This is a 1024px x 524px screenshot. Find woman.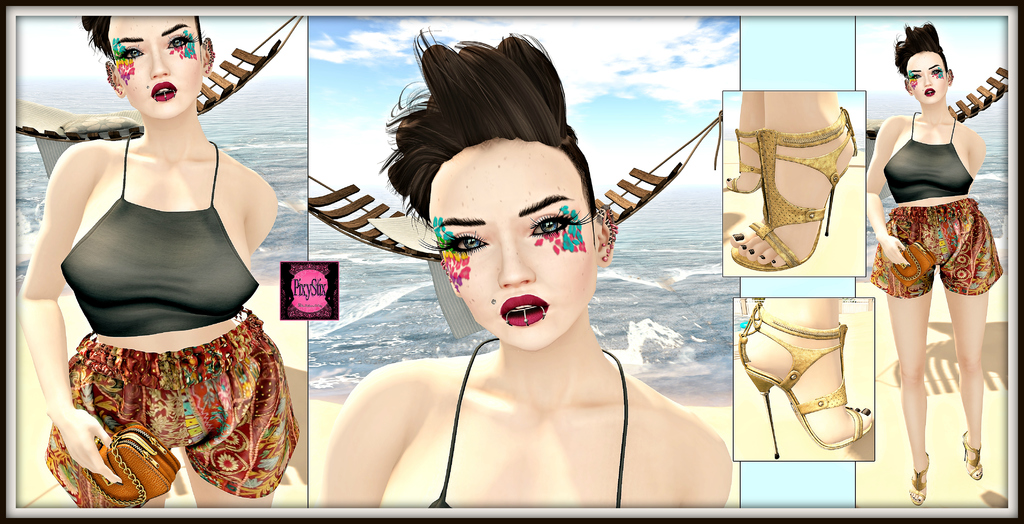
Bounding box: [866, 20, 1002, 507].
